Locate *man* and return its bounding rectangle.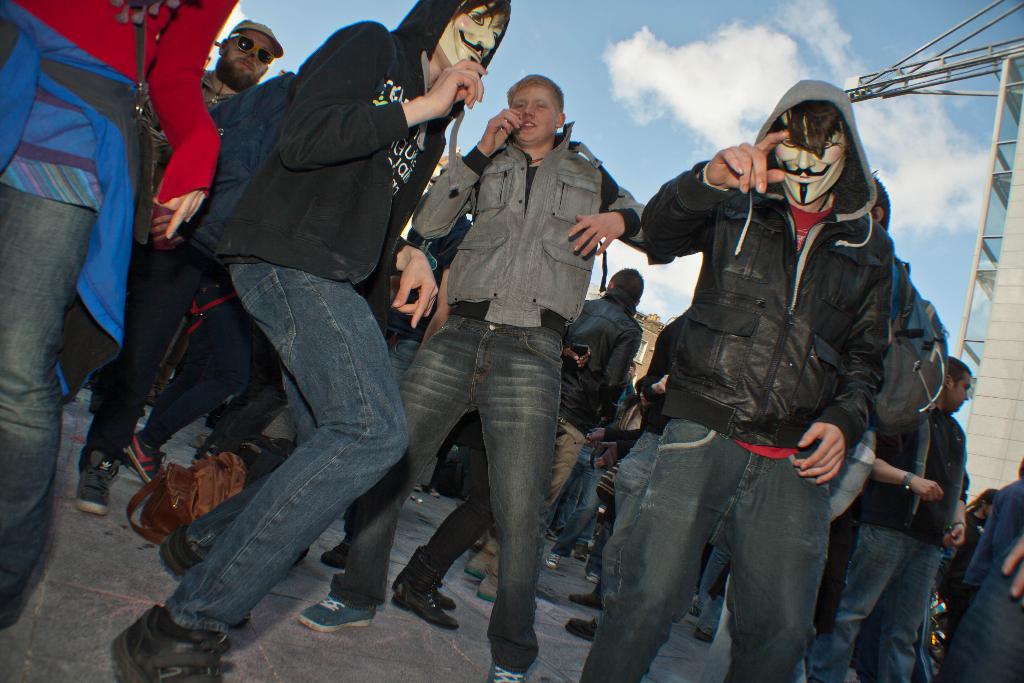
<region>570, 76, 891, 682</region>.
